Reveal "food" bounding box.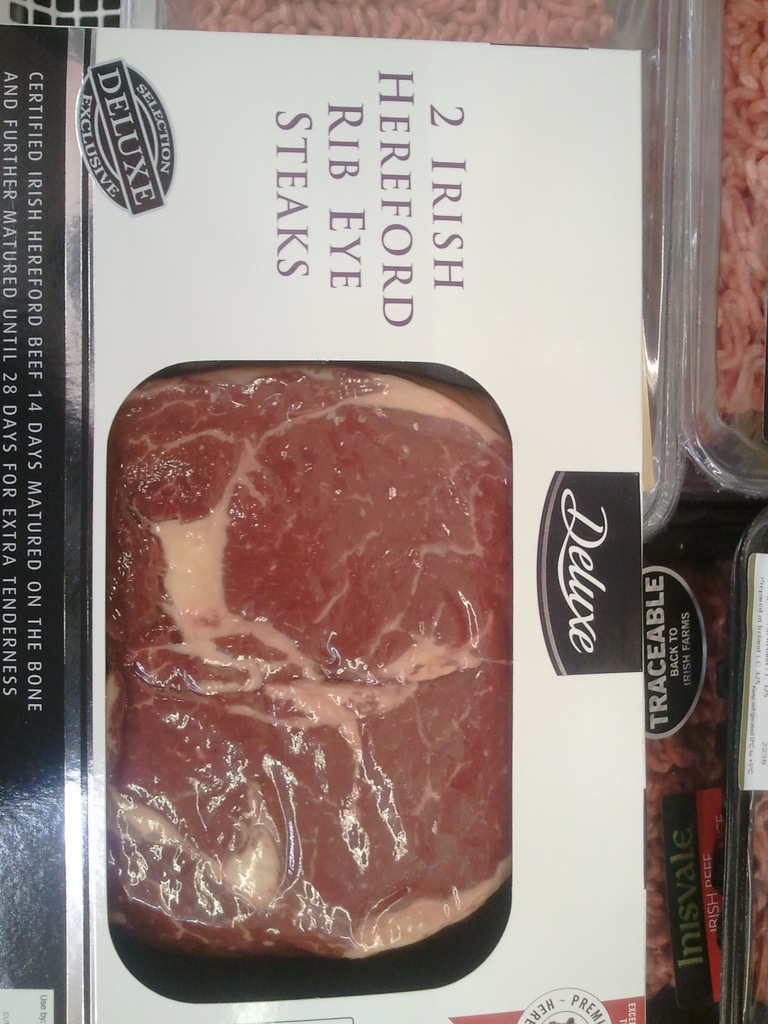
Revealed: <box>159,345,511,895</box>.
